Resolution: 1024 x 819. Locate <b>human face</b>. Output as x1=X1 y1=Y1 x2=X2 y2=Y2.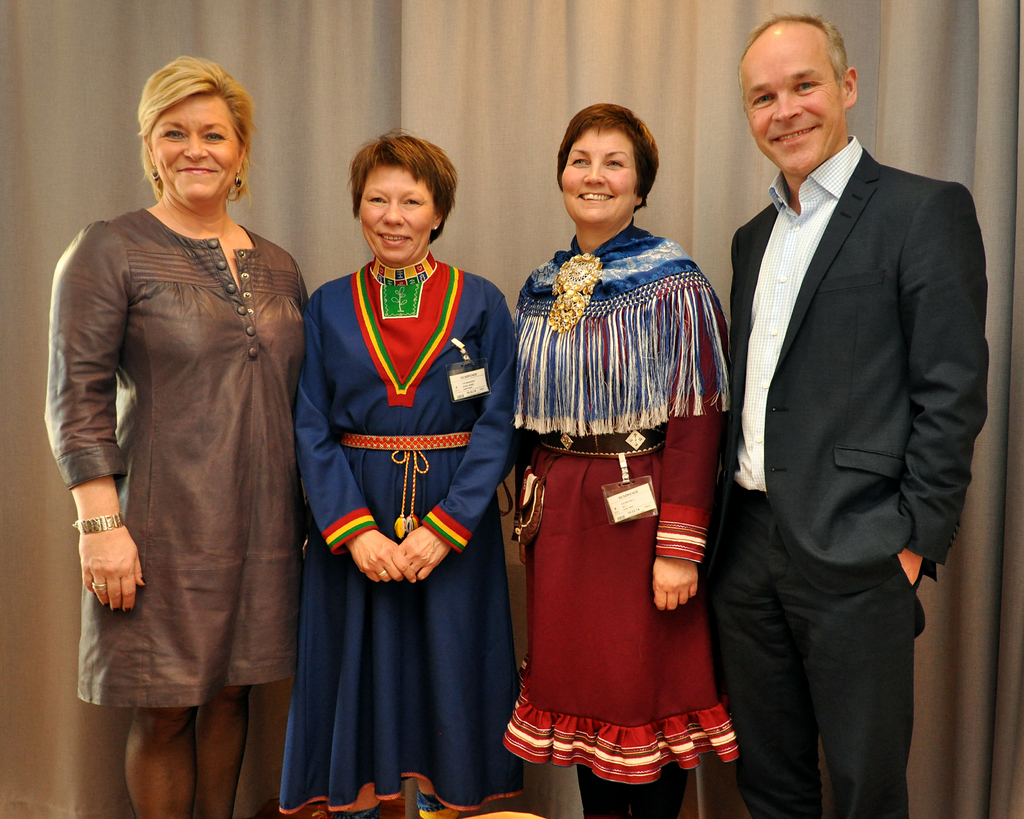
x1=140 y1=90 x2=247 y2=204.
